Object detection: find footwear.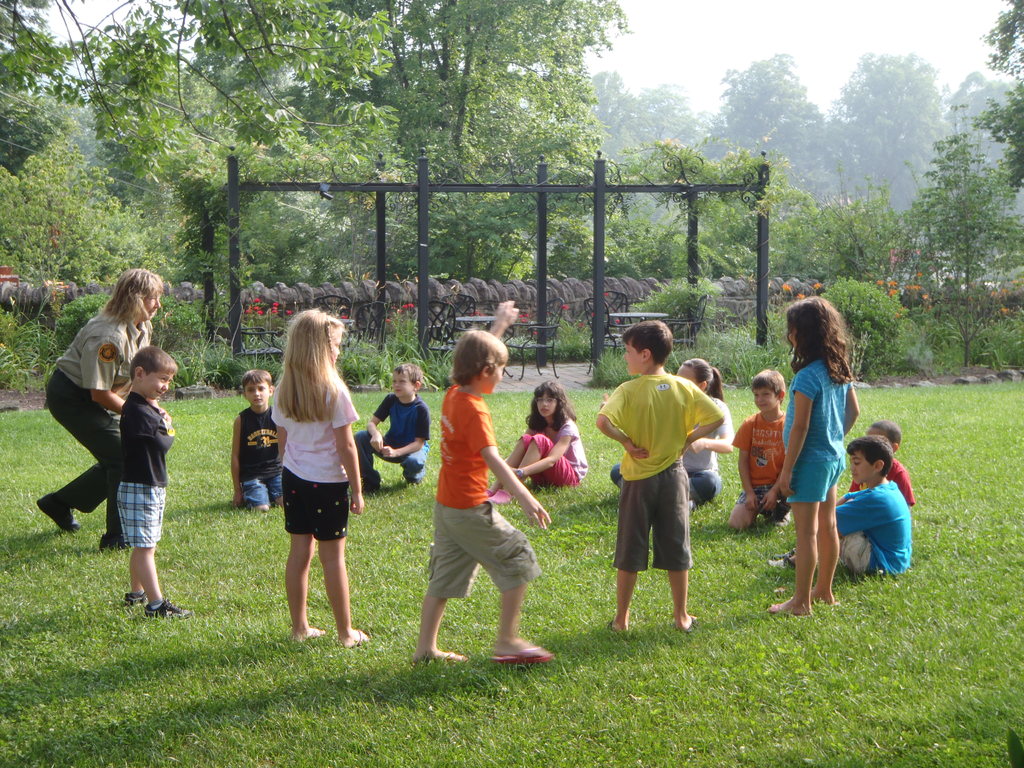
<bbox>144, 594, 189, 620</bbox>.
